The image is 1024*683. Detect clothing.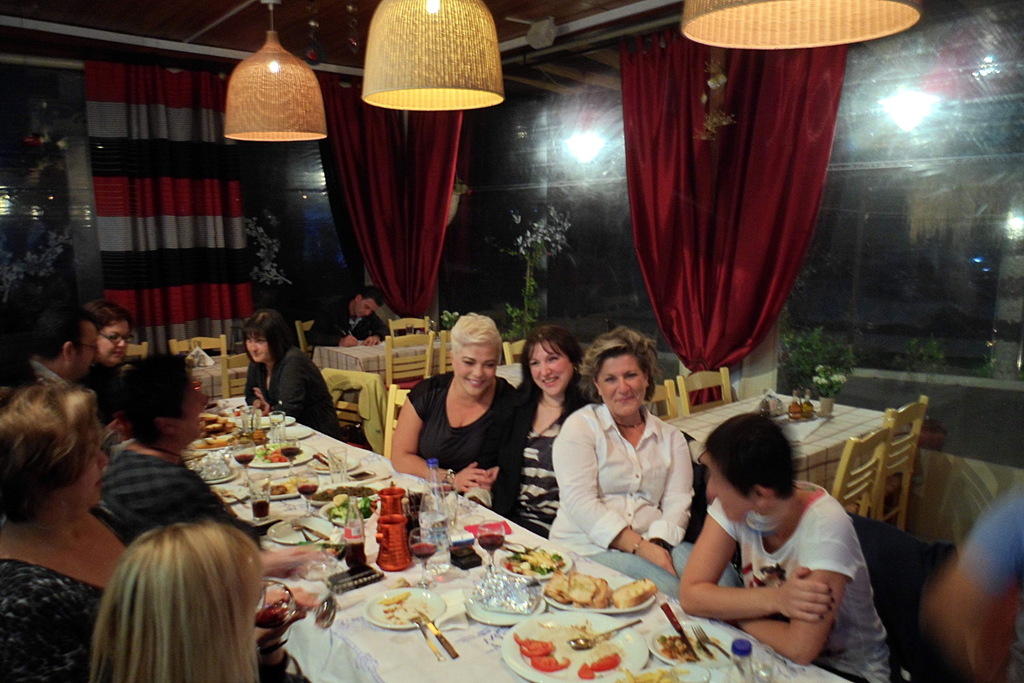
Detection: x1=554, y1=398, x2=696, y2=563.
